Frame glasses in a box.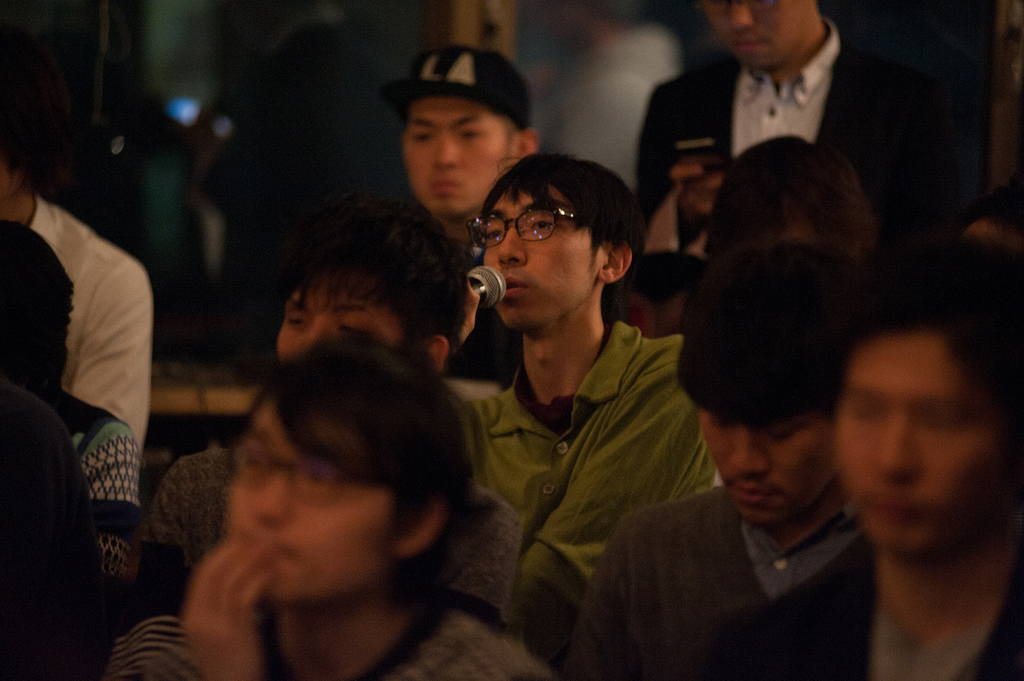
left=474, top=201, right=604, bottom=249.
